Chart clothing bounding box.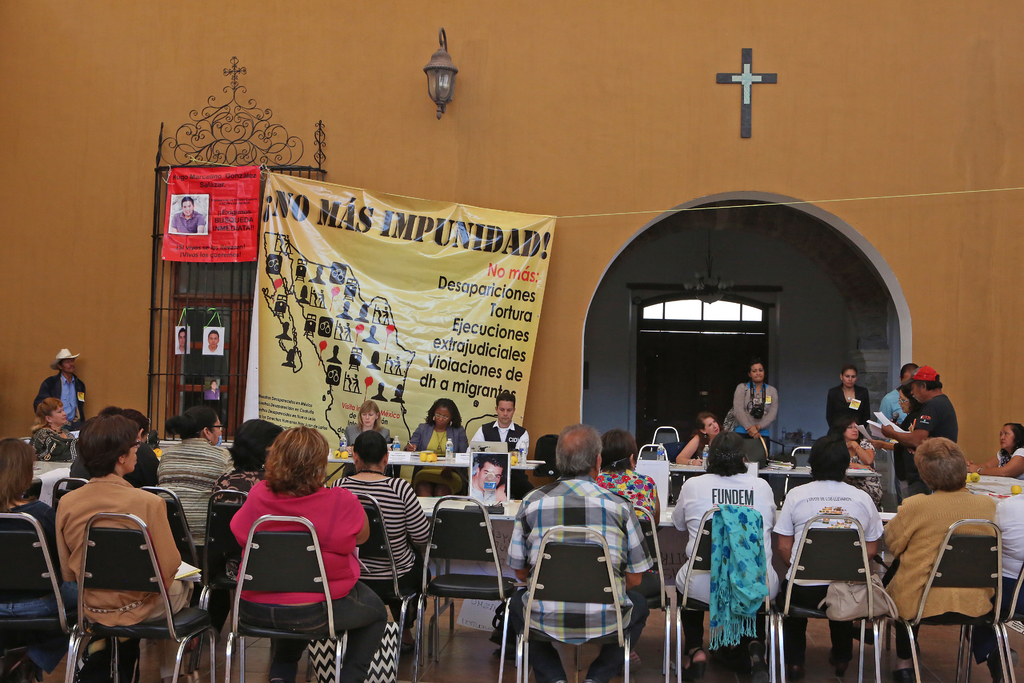
Charted: (x1=829, y1=377, x2=873, y2=439).
